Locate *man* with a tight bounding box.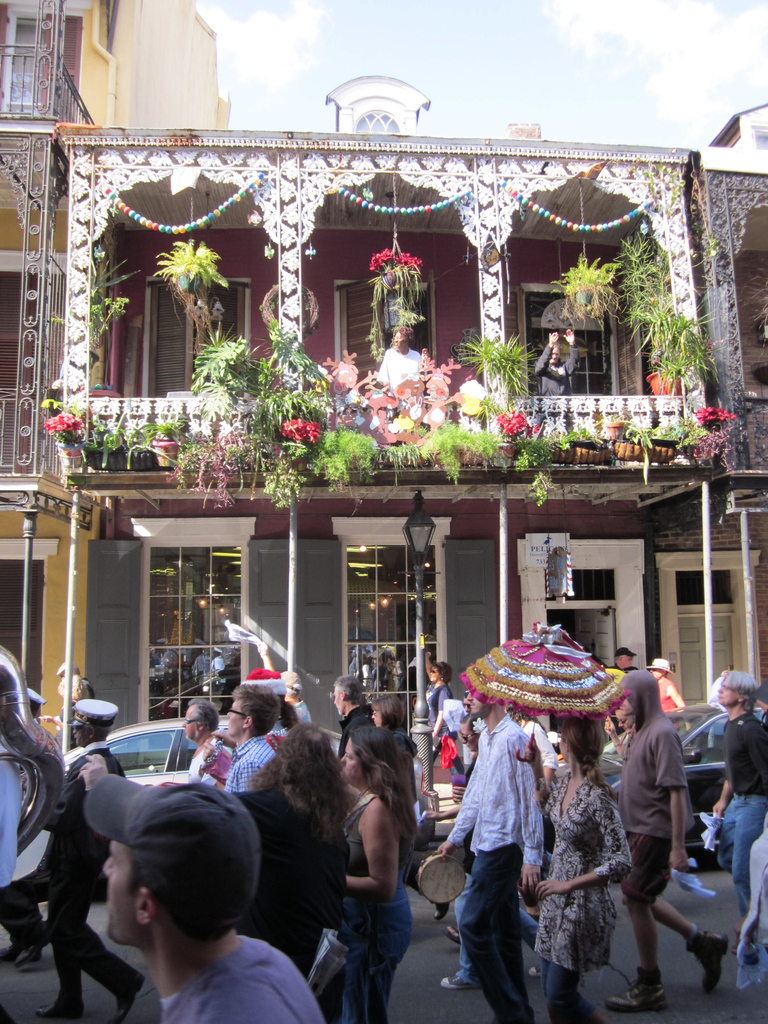
<box>604,668,728,1011</box>.
